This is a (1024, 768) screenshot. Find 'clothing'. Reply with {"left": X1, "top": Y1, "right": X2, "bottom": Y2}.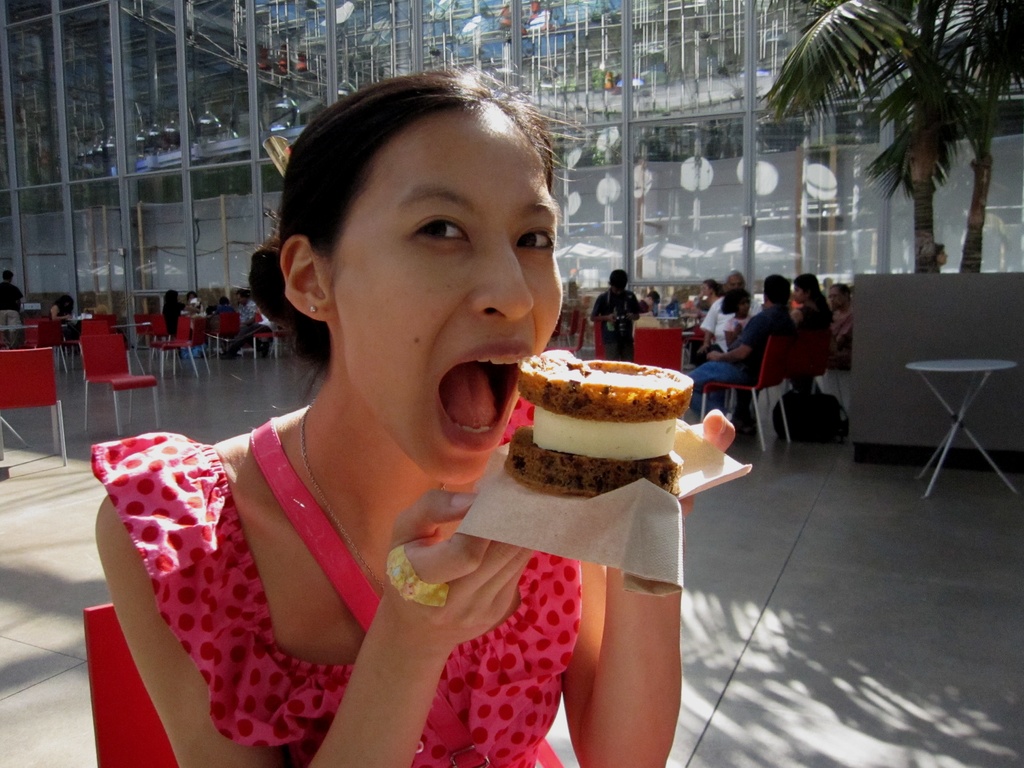
{"left": 584, "top": 282, "right": 639, "bottom": 358}.
